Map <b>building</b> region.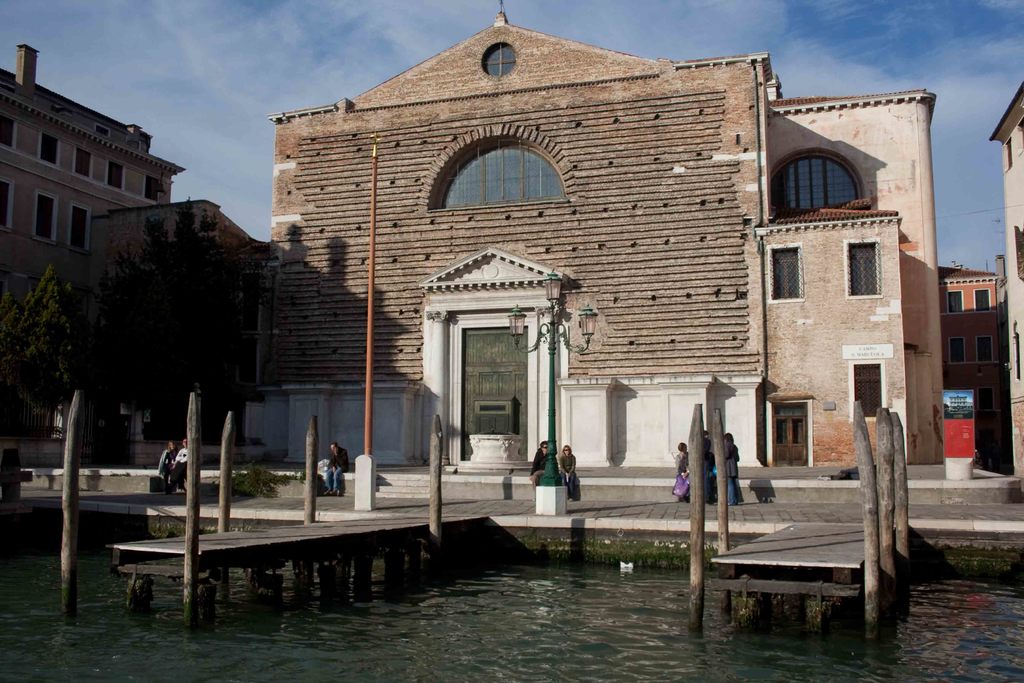
Mapped to 249,1,944,472.
